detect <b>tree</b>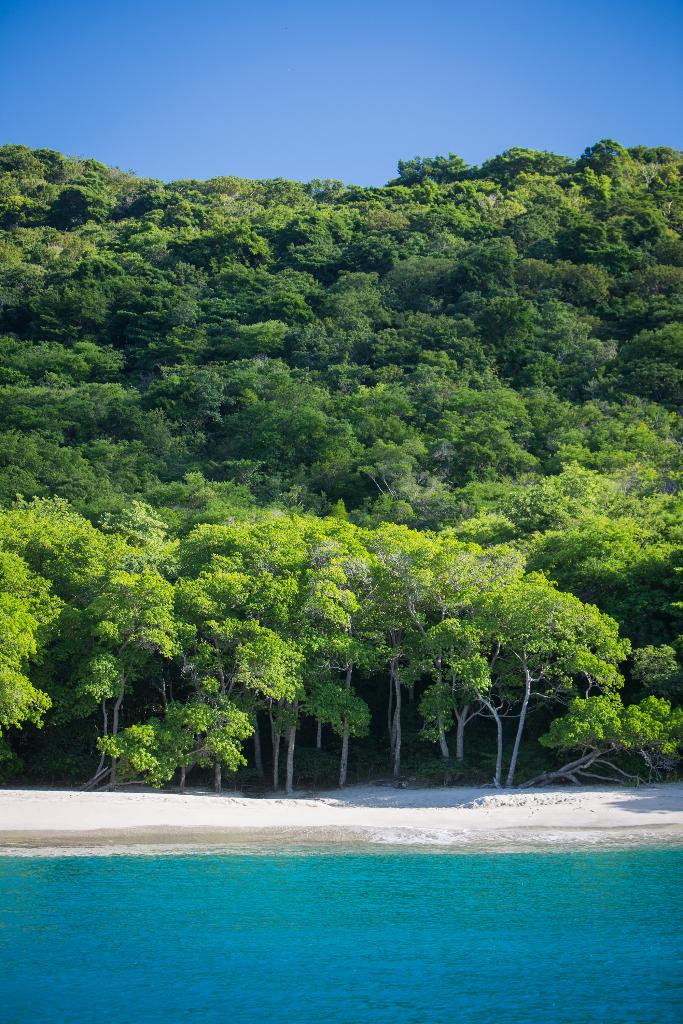
box(0, 594, 51, 732)
